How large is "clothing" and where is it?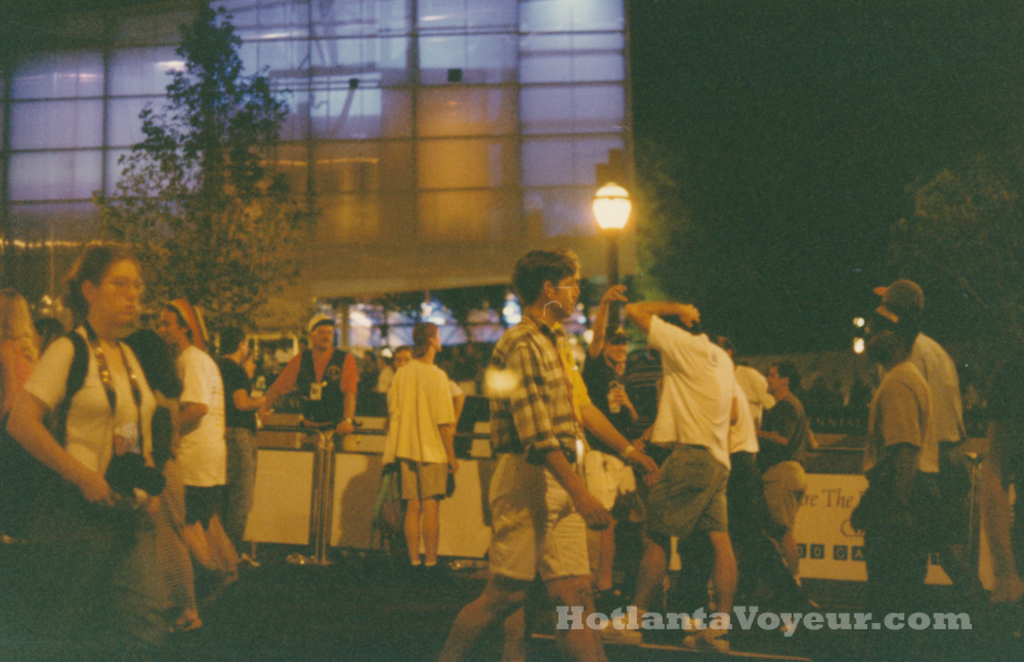
Bounding box: [750,394,806,527].
